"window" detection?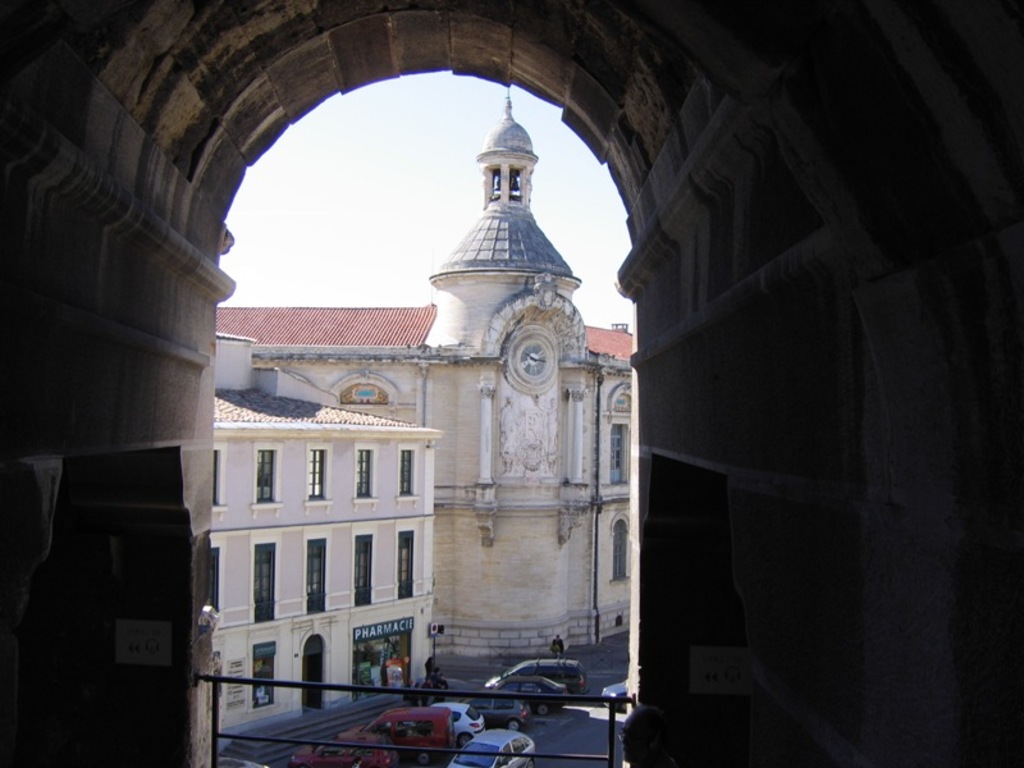
detection(355, 527, 378, 609)
